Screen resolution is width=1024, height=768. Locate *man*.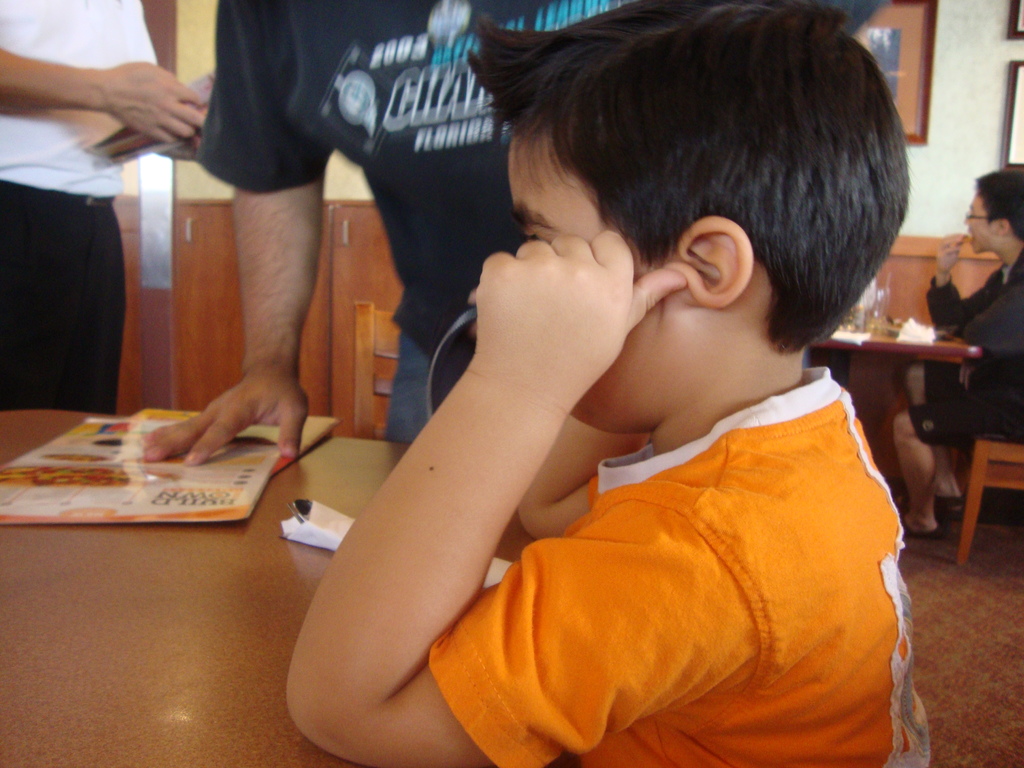
x1=3 y1=10 x2=196 y2=447.
